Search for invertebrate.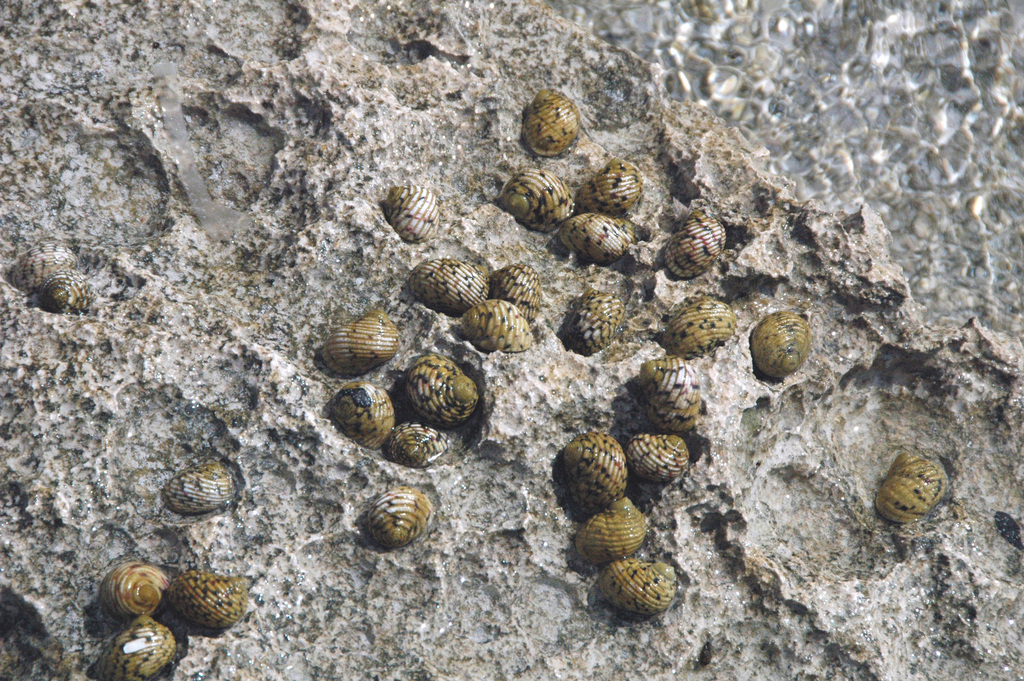
Found at <bbox>659, 206, 730, 279</bbox>.
